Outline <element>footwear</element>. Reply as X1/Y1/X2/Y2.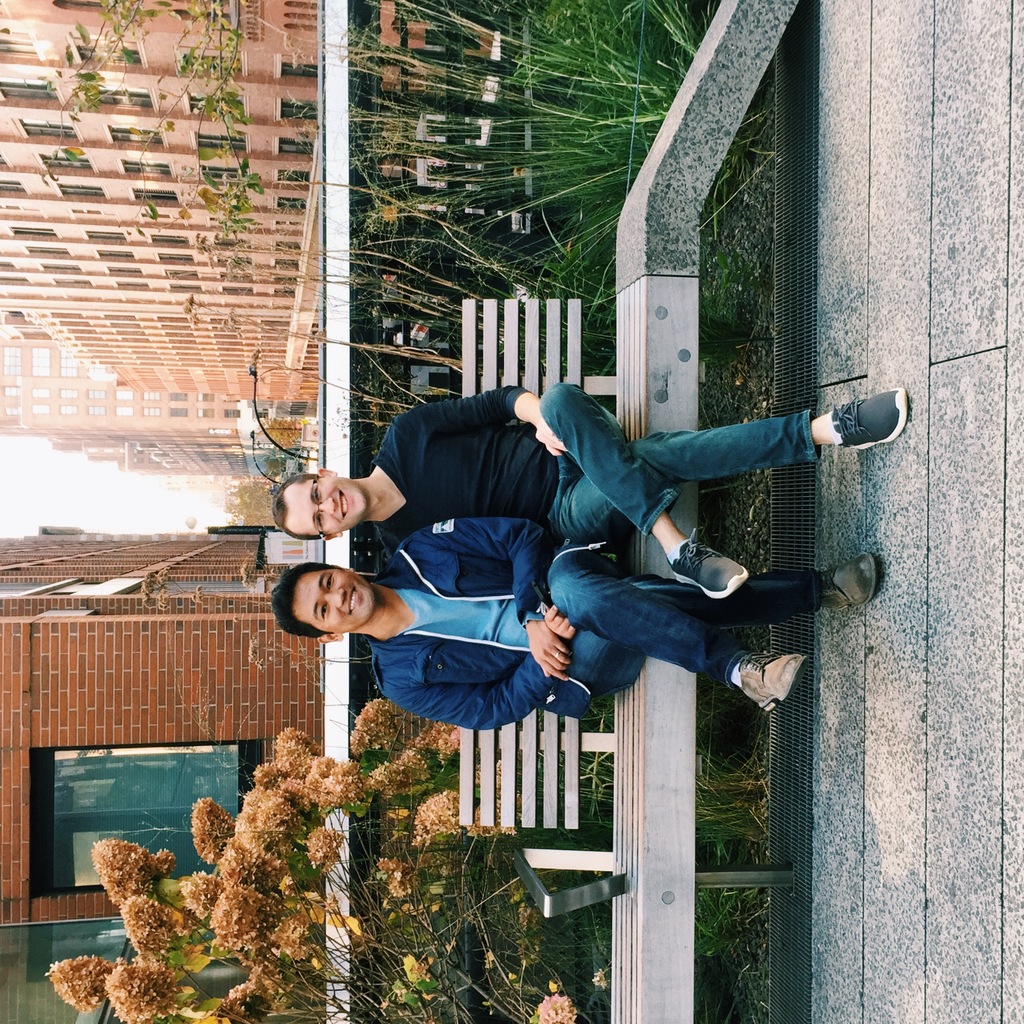
730/655/808/715.
